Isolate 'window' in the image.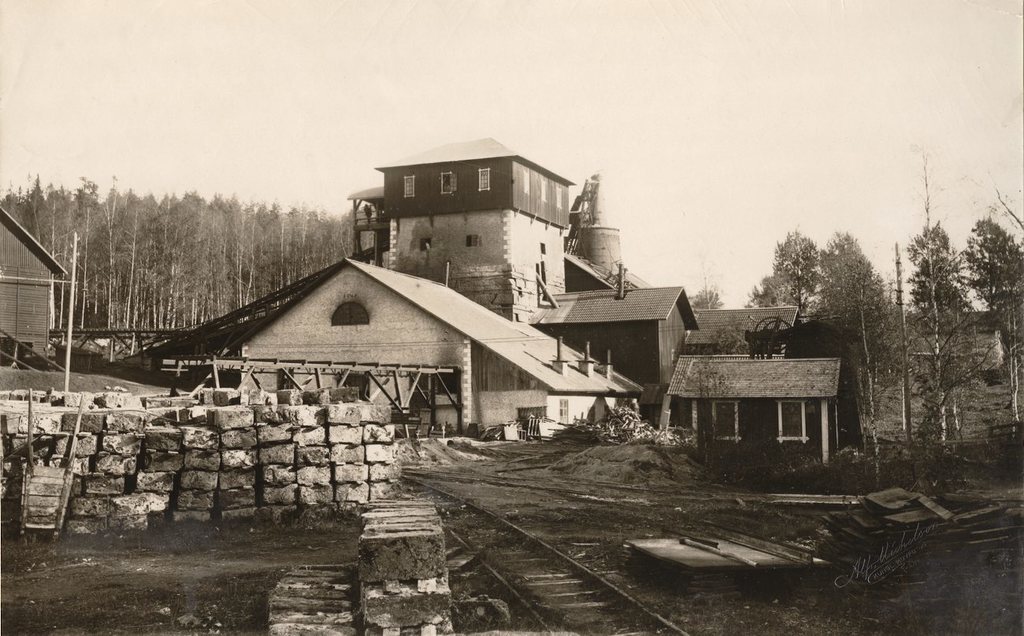
Isolated region: 399/175/417/198.
